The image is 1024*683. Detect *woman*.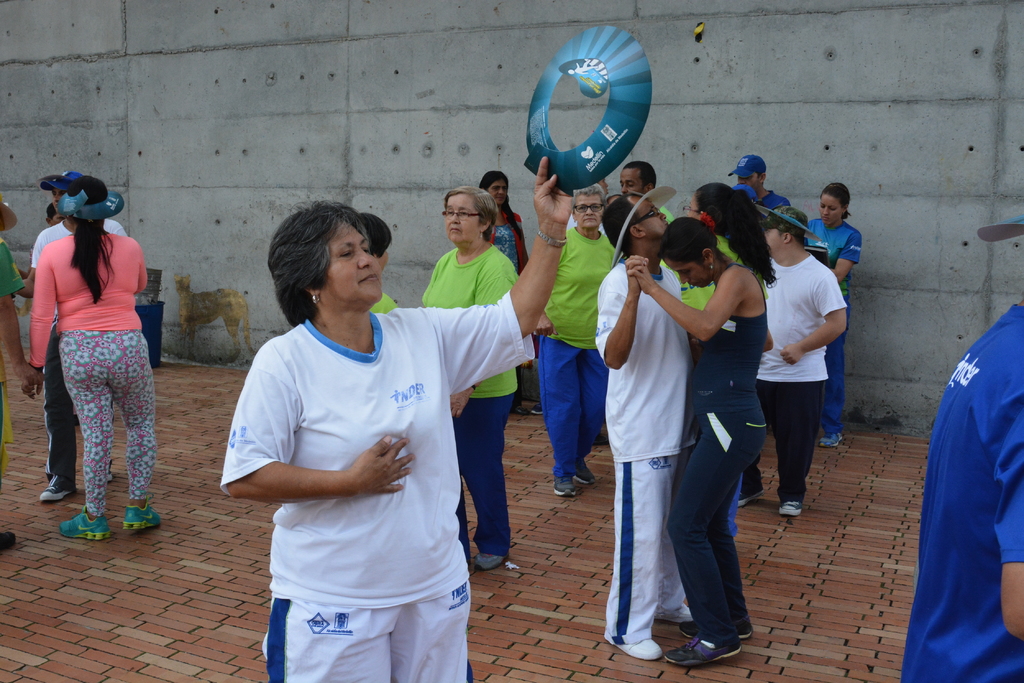
Detection: BBox(673, 182, 774, 315).
